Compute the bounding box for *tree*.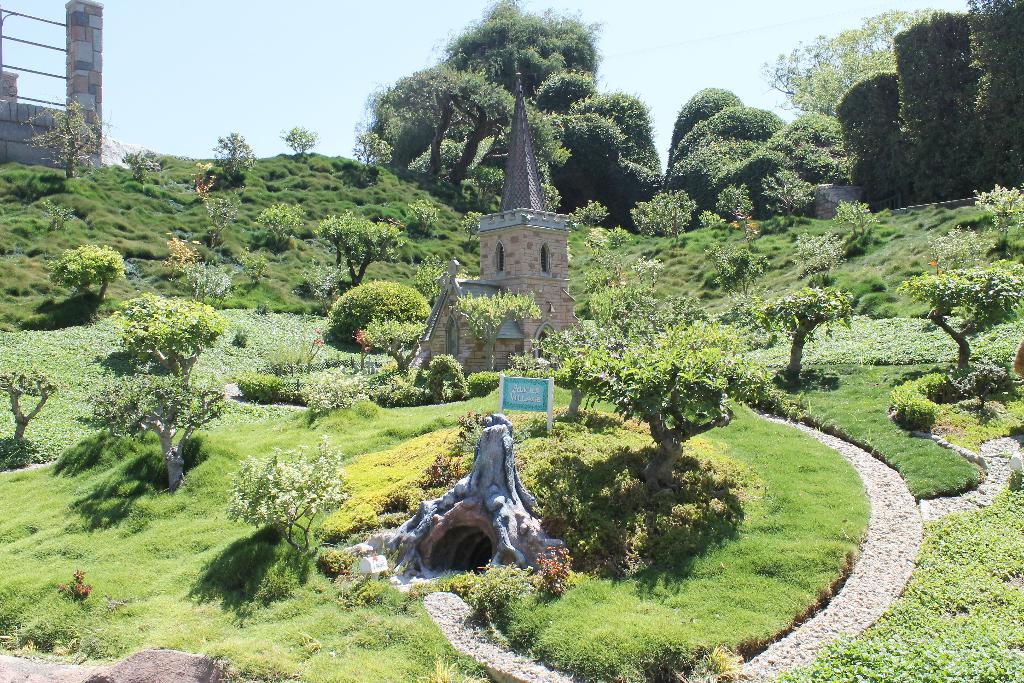
box(203, 194, 243, 251).
